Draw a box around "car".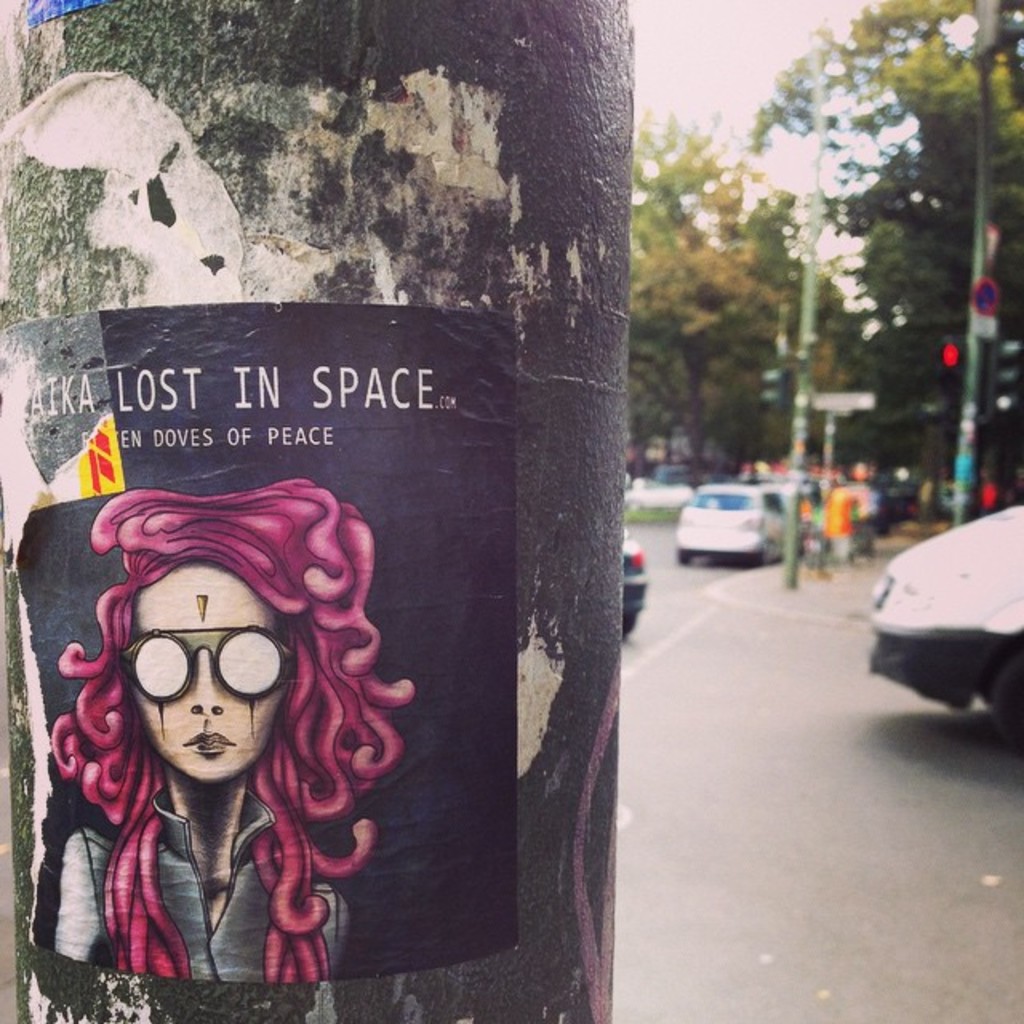
[614,526,640,627].
